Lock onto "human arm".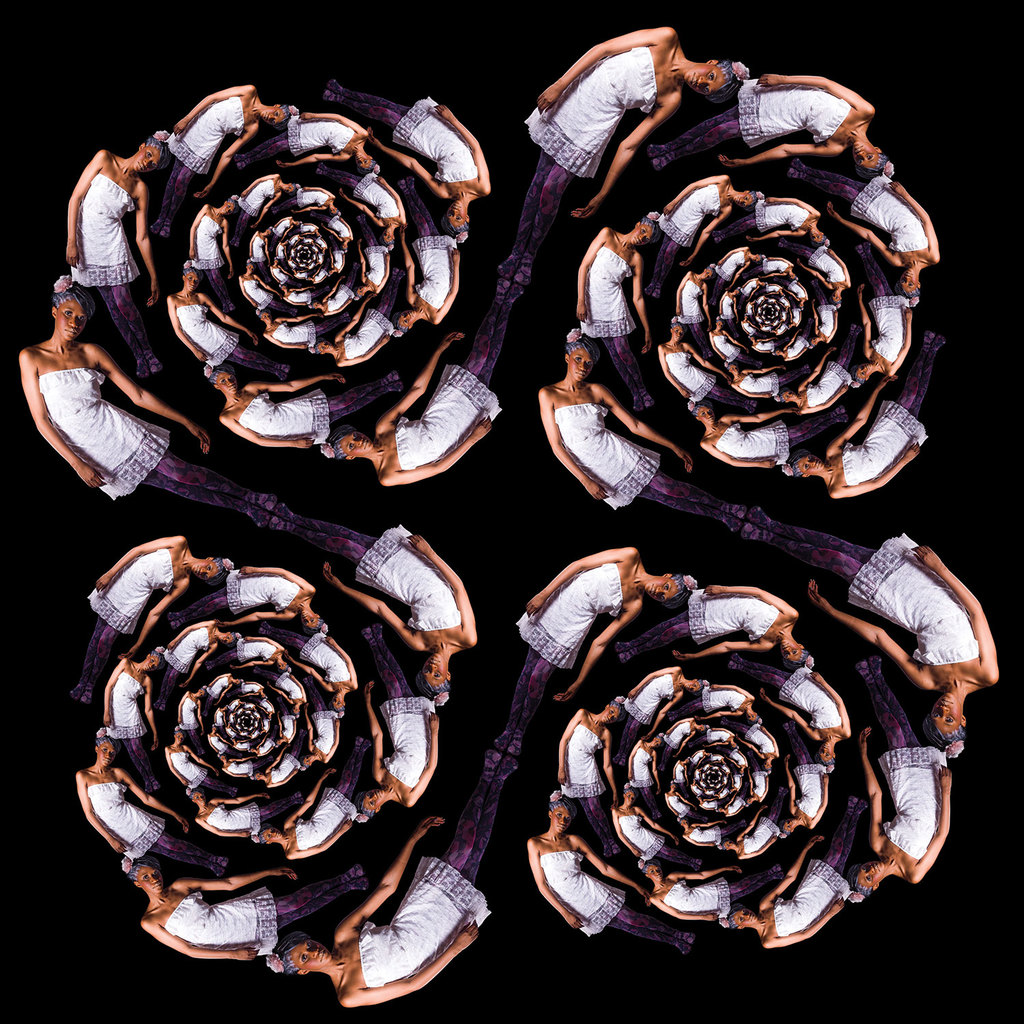
Locked: l=231, t=659, r=272, b=669.
